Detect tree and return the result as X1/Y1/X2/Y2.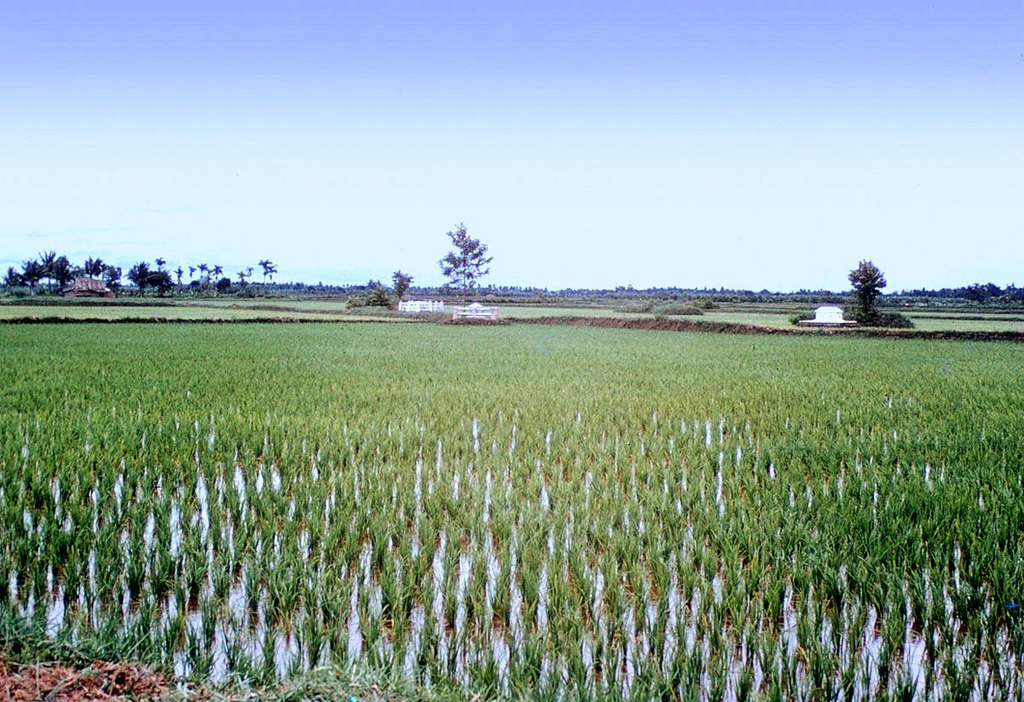
211/264/221/284.
